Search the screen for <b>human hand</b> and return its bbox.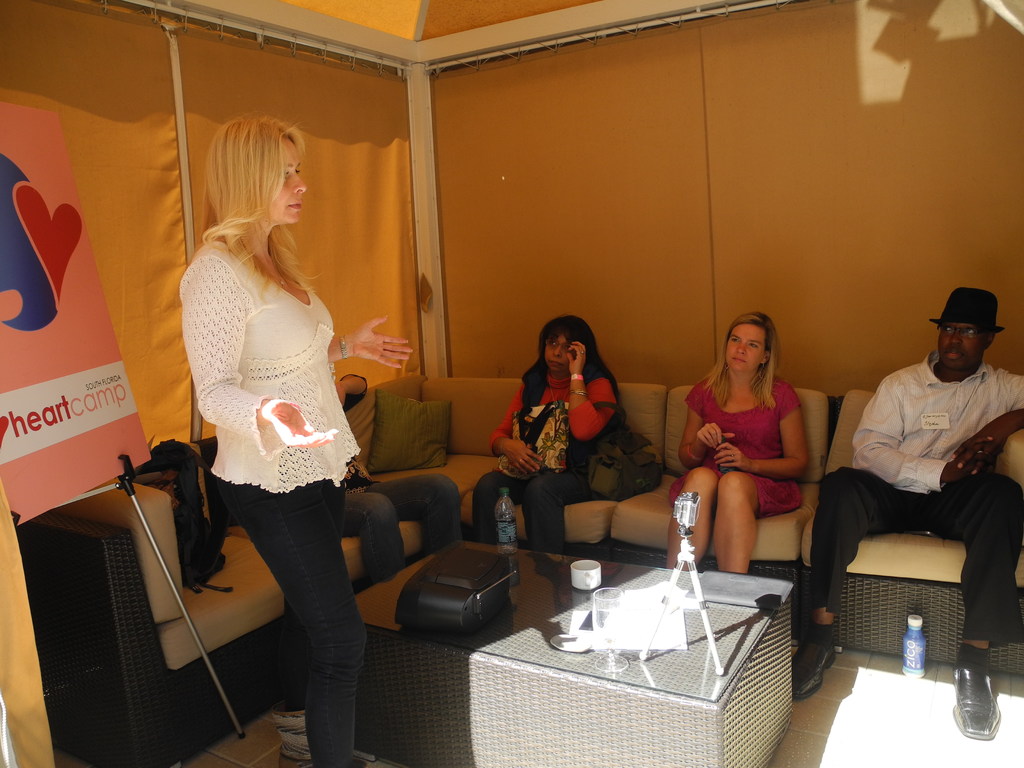
Found: select_region(952, 438, 994, 483).
